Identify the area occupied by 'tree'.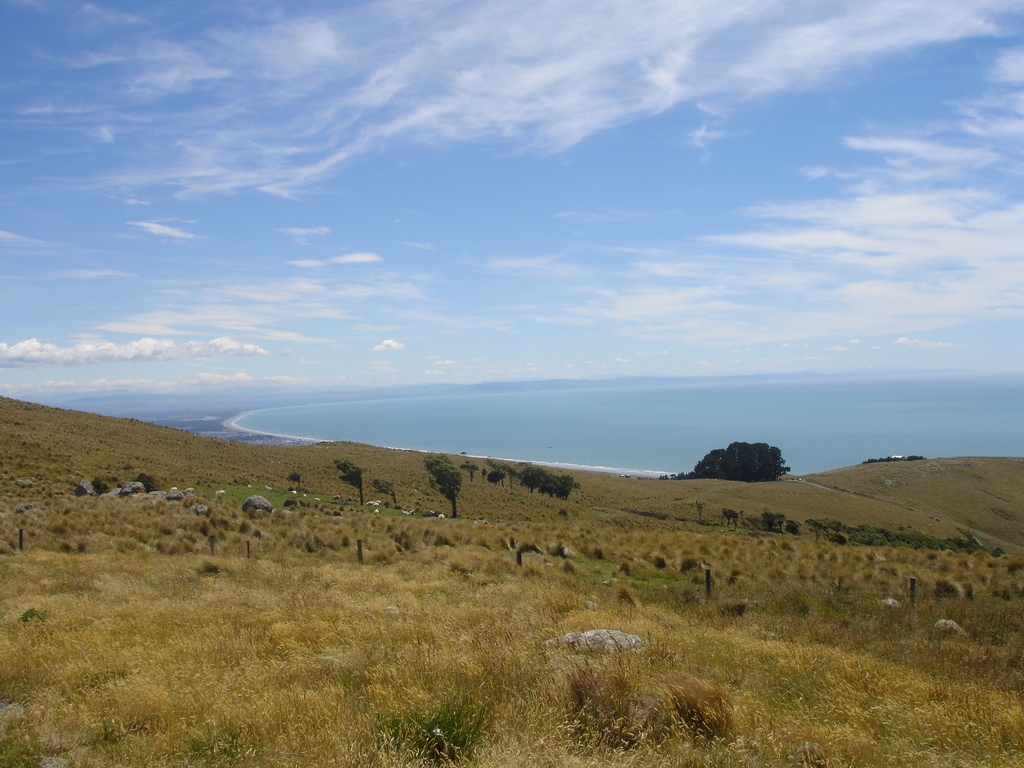
Area: BBox(420, 451, 463, 519).
